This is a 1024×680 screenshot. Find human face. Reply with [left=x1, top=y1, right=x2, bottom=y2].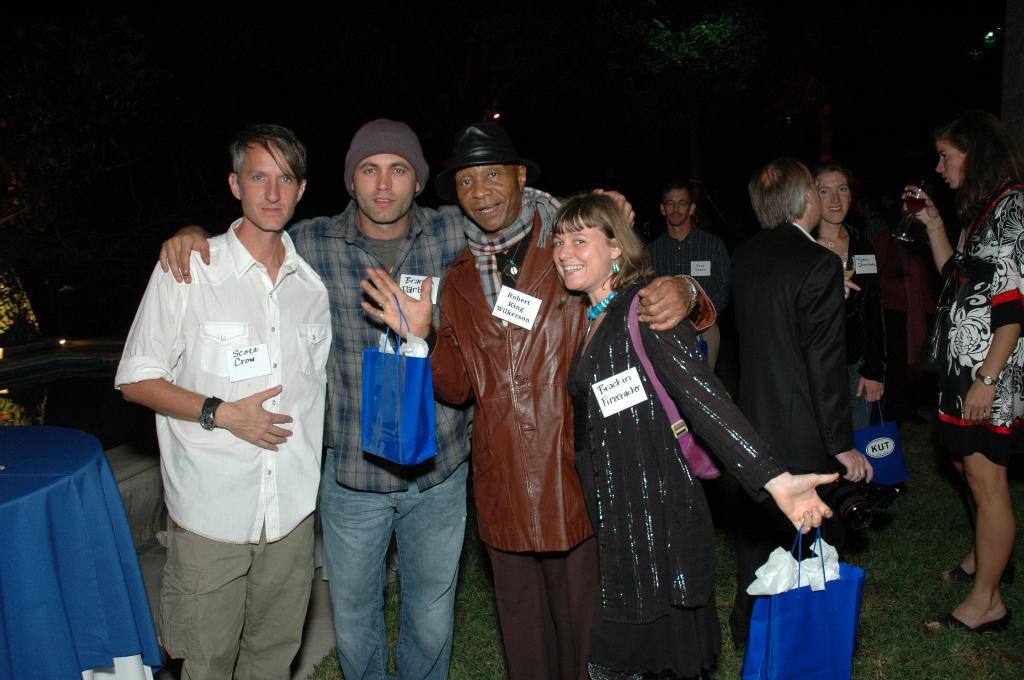
[left=938, top=140, right=969, bottom=189].
